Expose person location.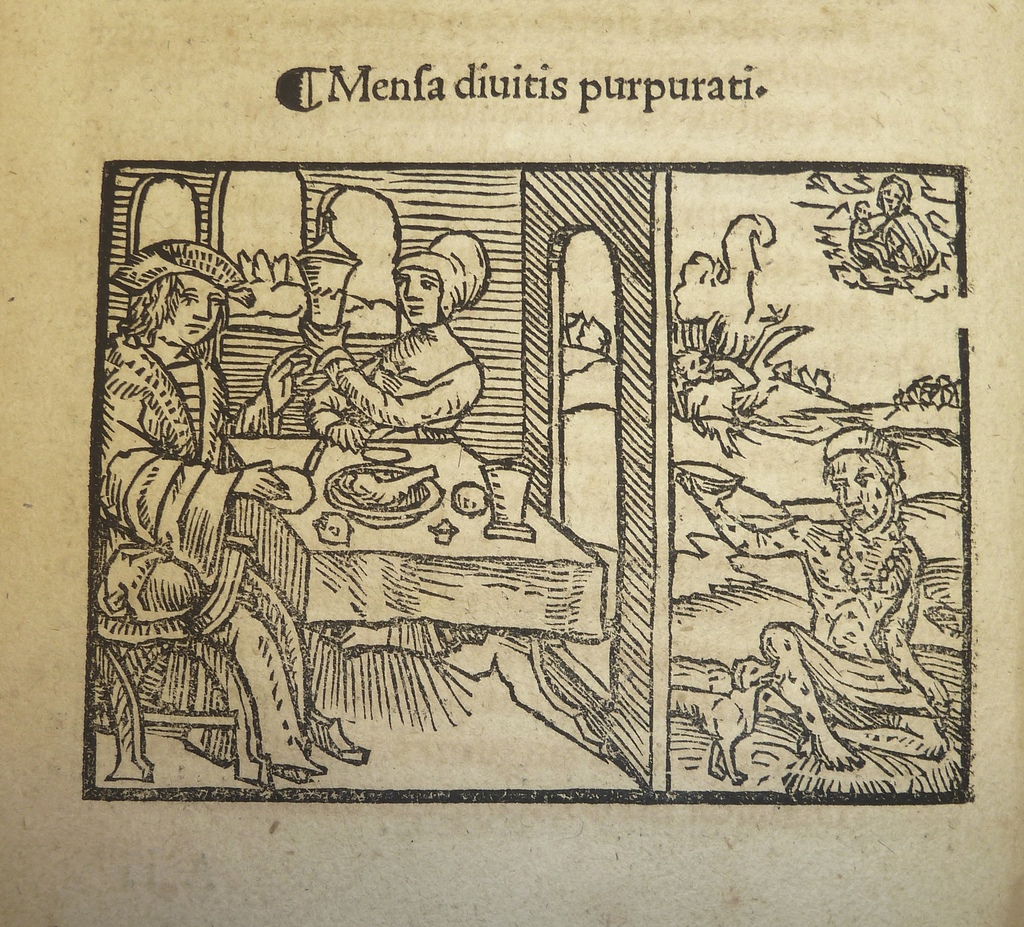
Exposed at left=99, top=243, right=368, bottom=778.
